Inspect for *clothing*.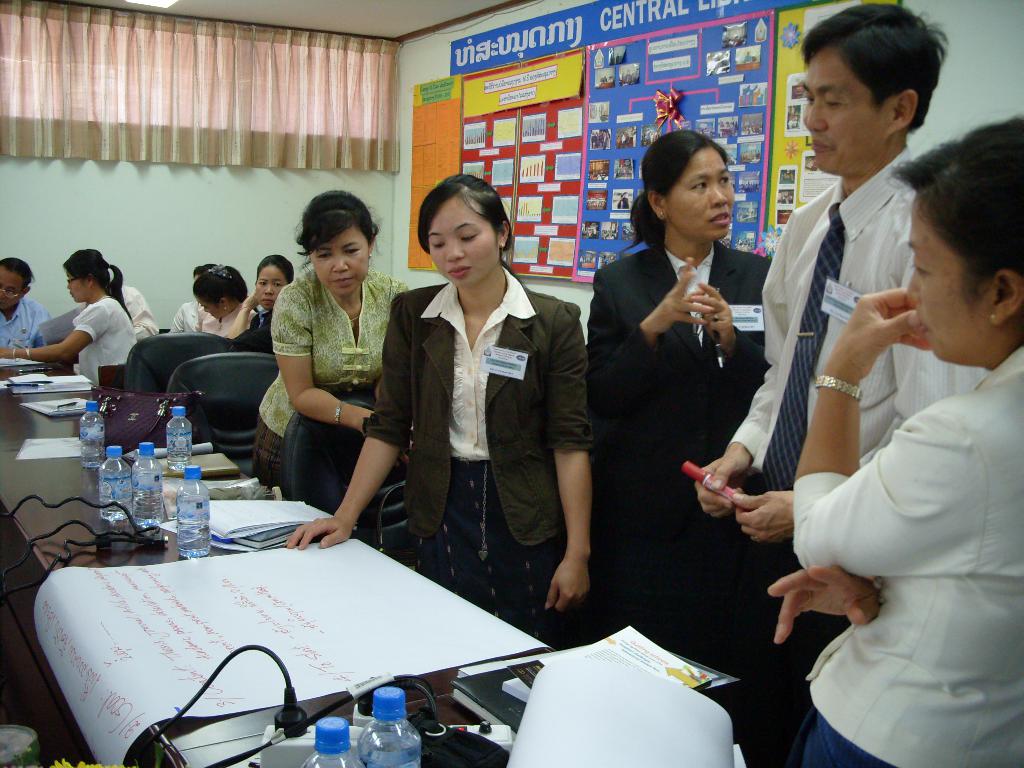
Inspection: 586 243 767 761.
